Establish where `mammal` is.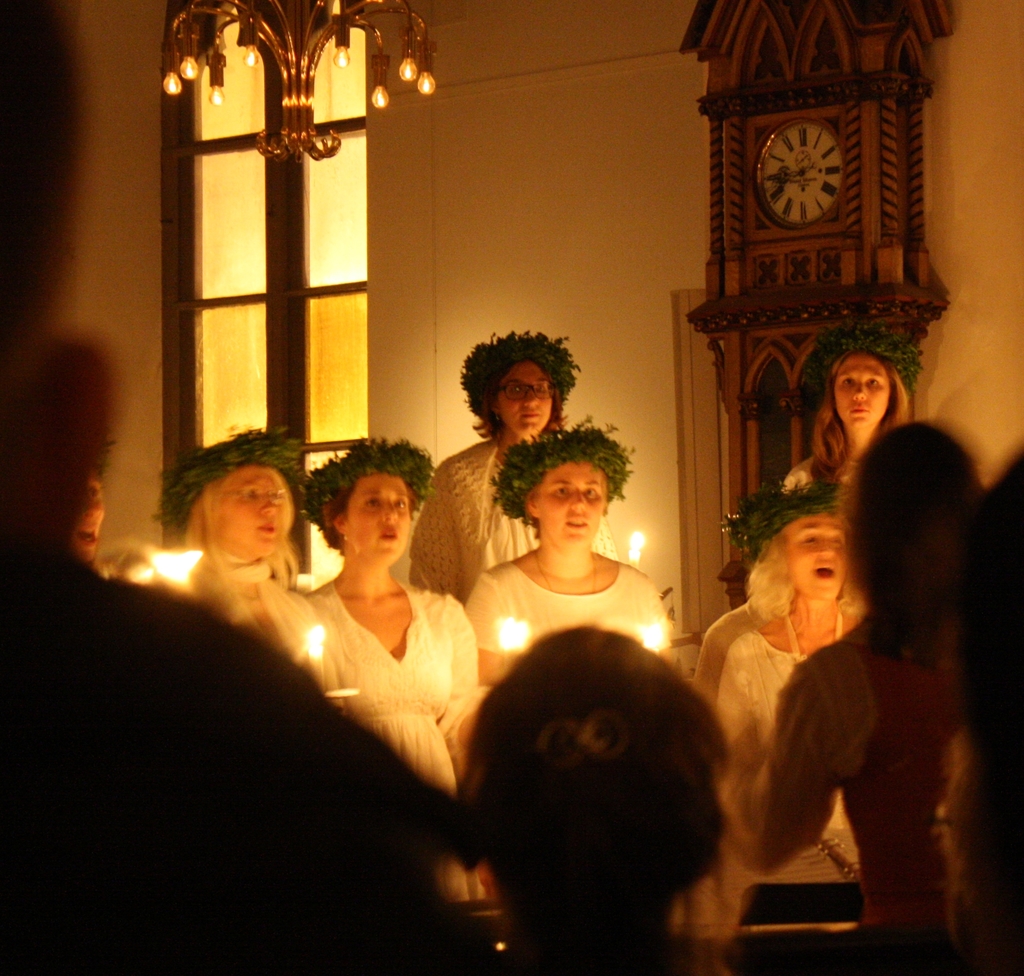
Established at bbox=[436, 626, 767, 967].
